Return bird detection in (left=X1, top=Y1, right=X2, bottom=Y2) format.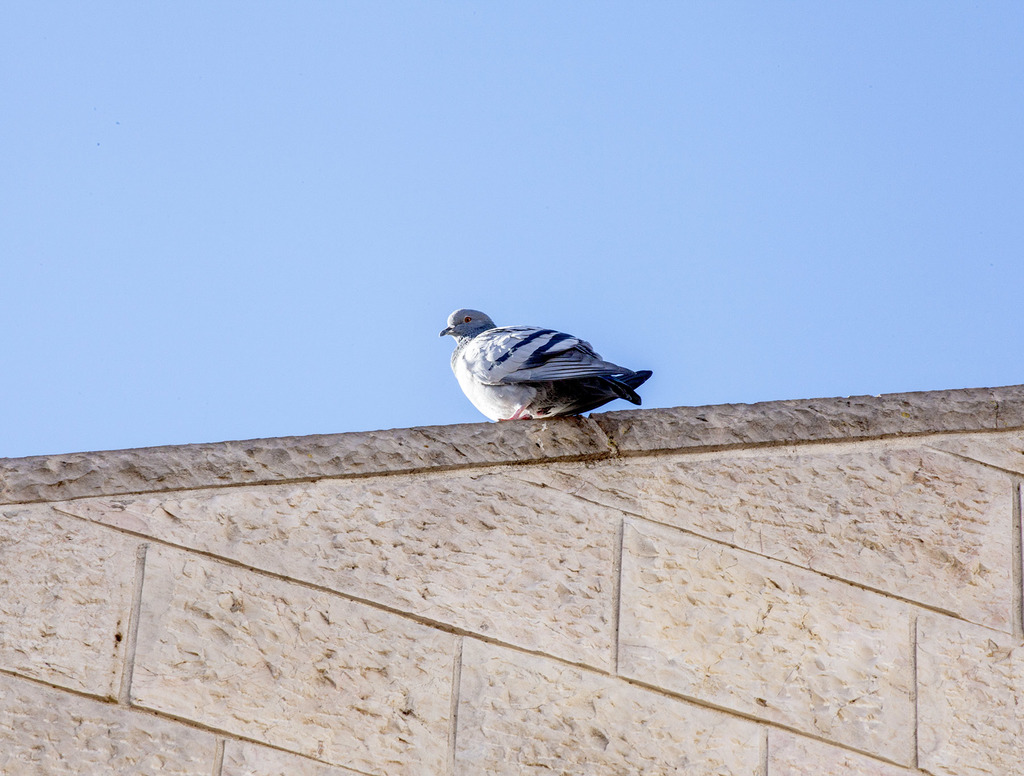
(left=434, top=303, right=655, bottom=425).
